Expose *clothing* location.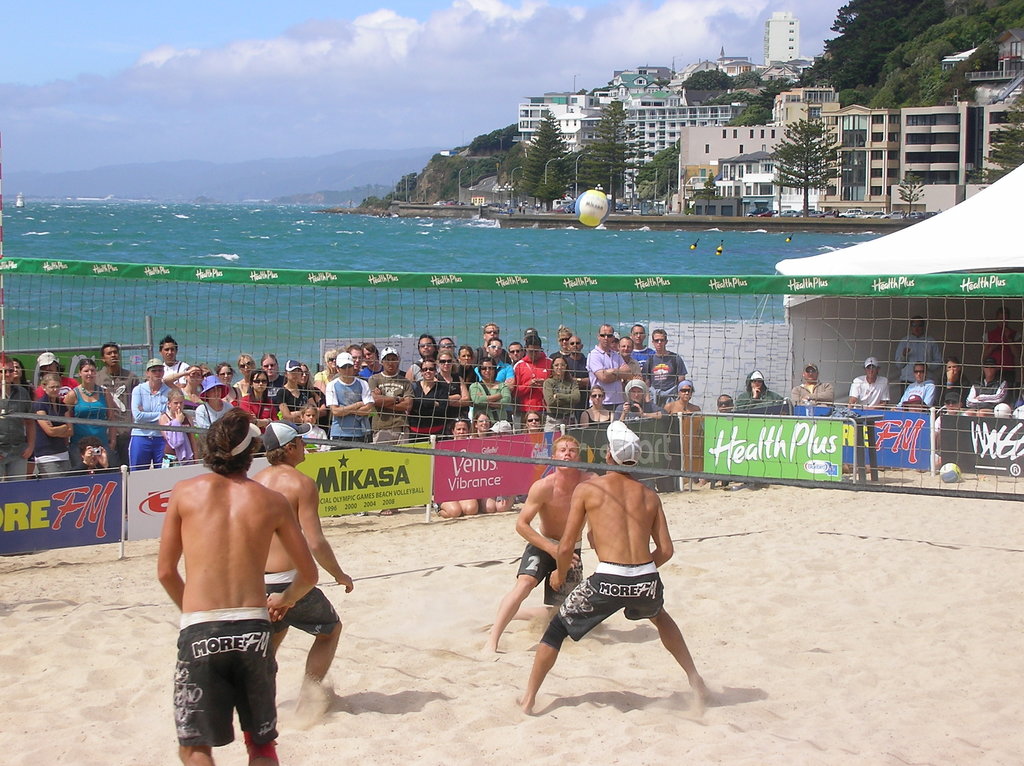
Exposed at Rect(176, 615, 283, 761).
